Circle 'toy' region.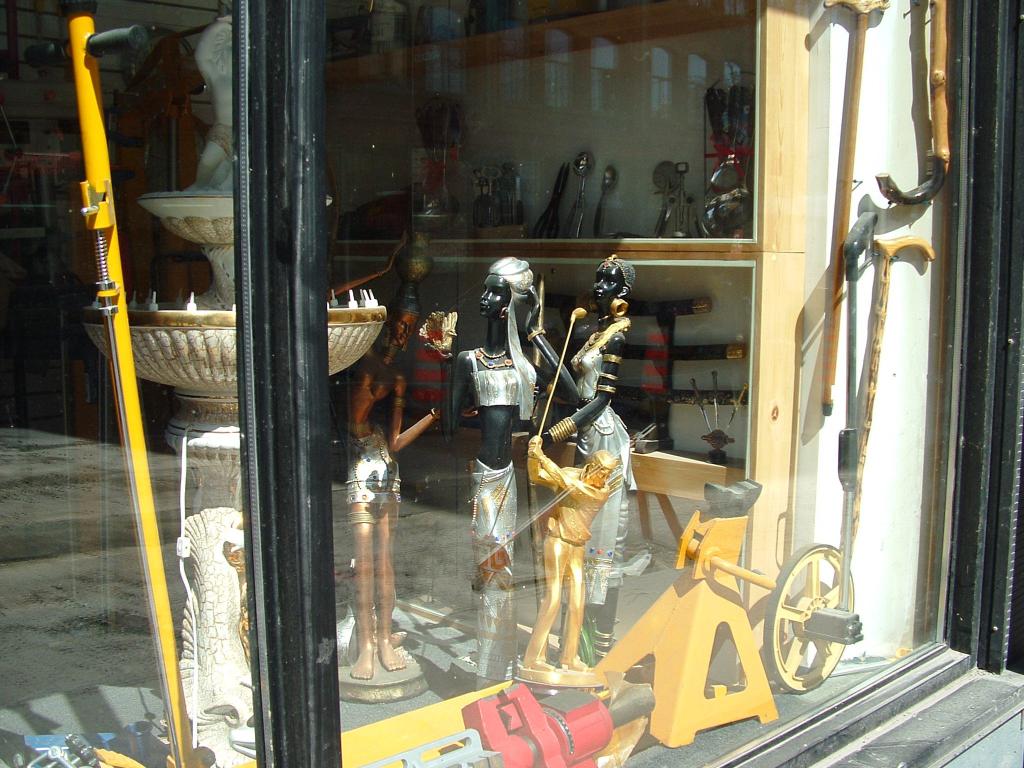
Region: Rect(342, 294, 444, 680).
